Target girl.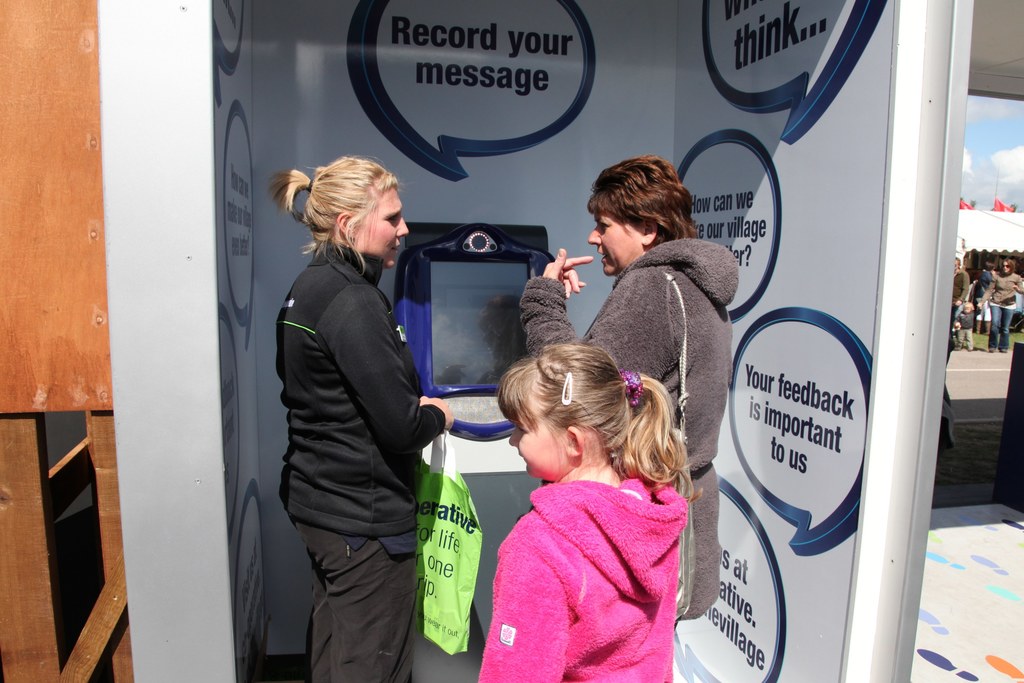
Target region: 972/254/1023/356.
